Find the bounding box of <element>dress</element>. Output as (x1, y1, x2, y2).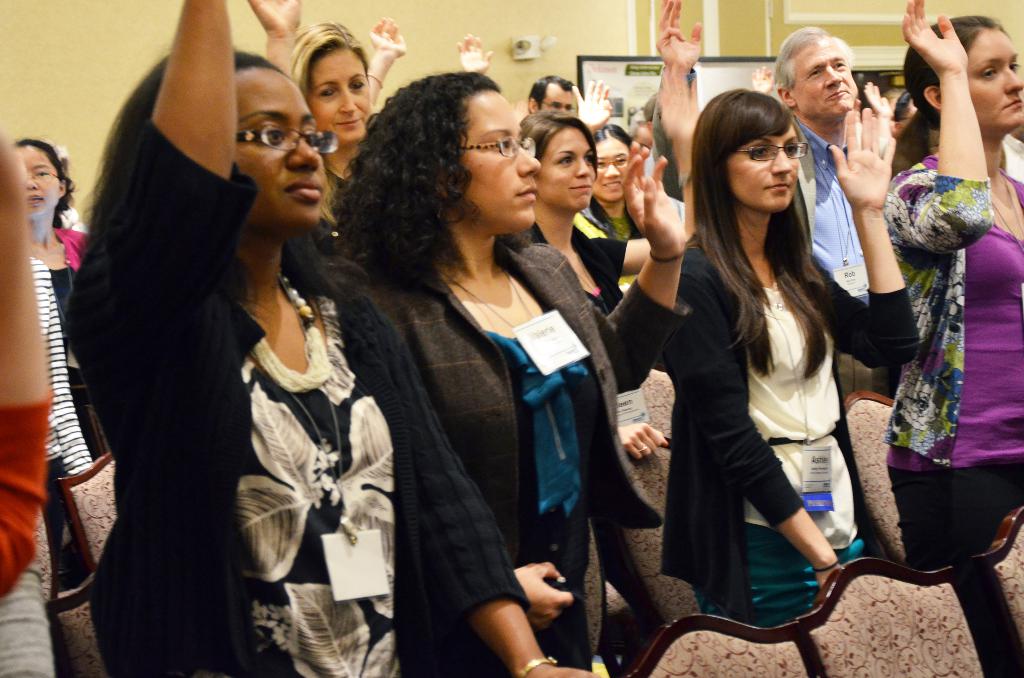
(877, 147, 1023, 580).
